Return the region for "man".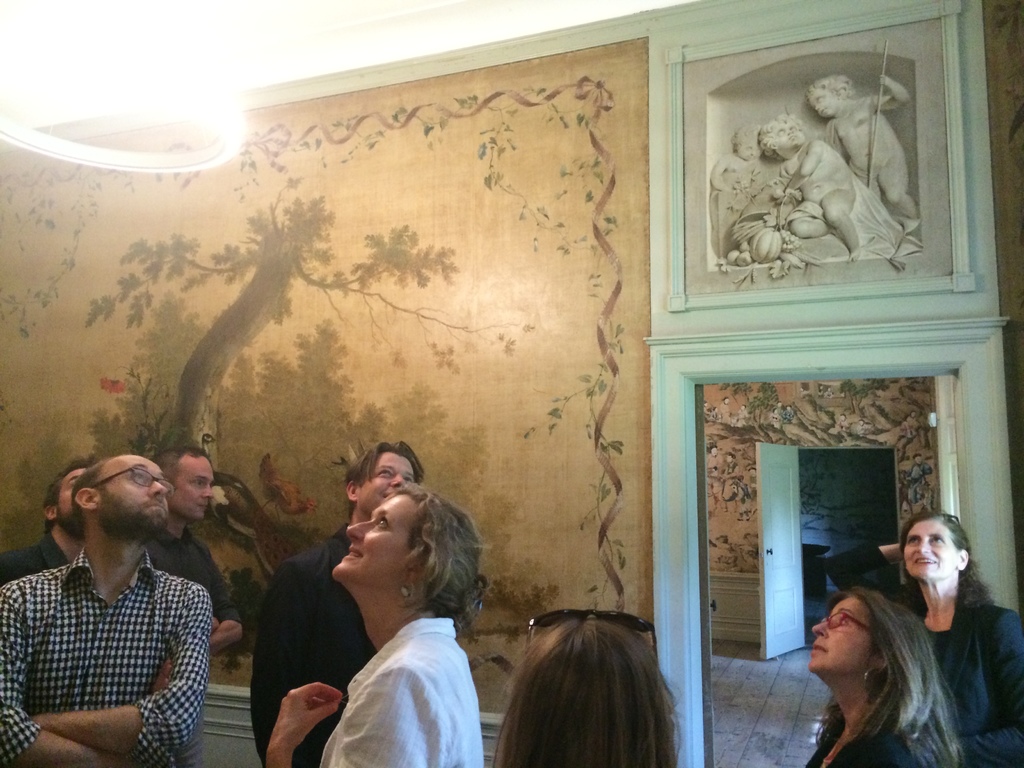
[0,454,102,589].
